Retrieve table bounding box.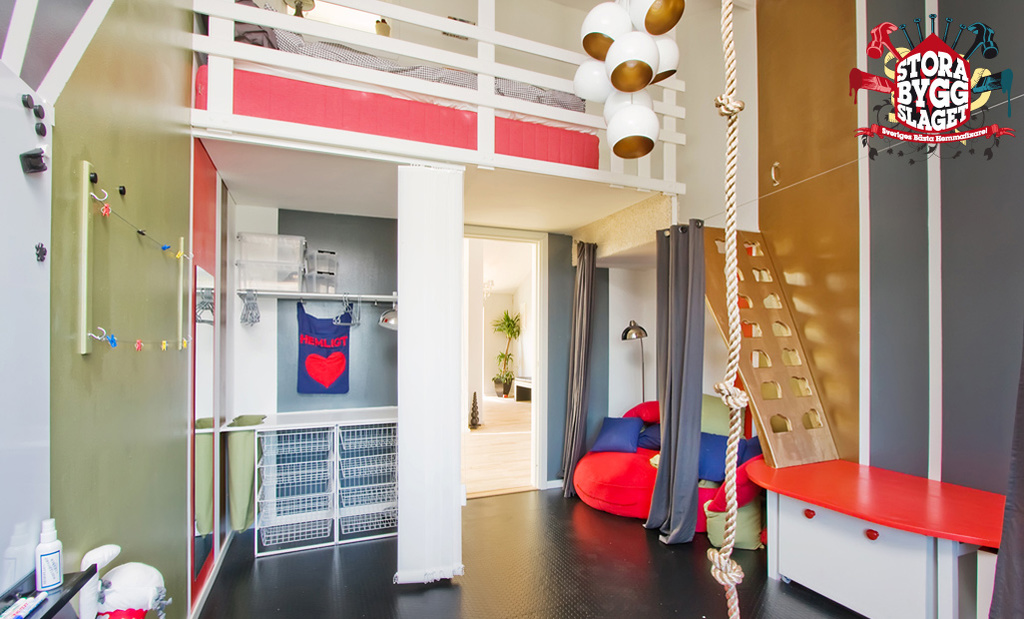
Bounding box: {"left": 720, "top": 408, "right": 987, "bottom": 618}.
